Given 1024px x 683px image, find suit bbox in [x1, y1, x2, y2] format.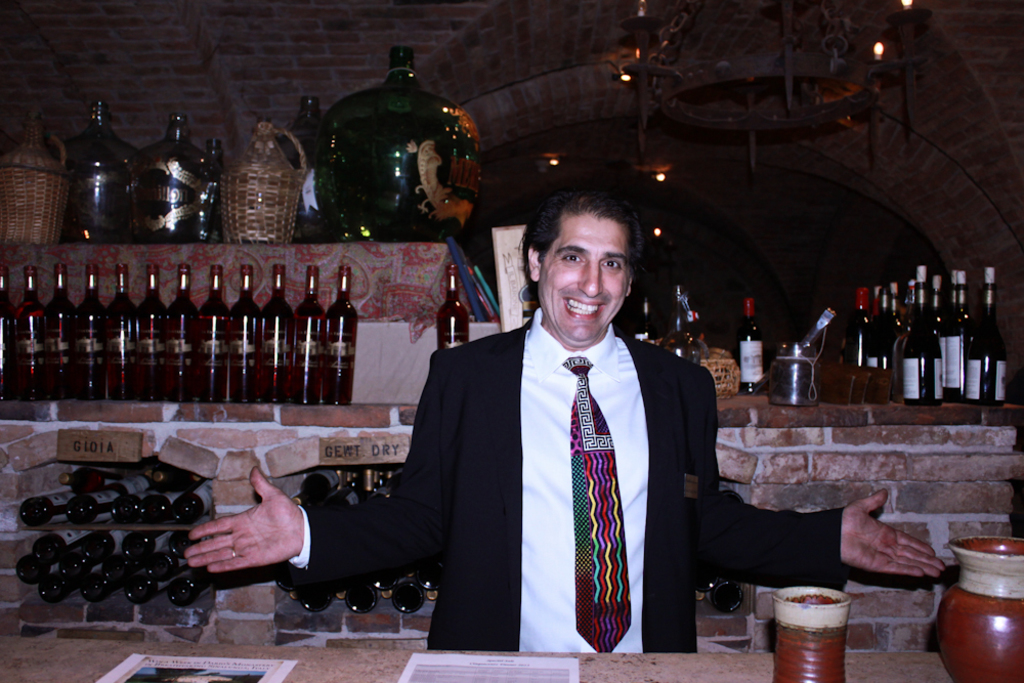
[286, 319, 844, 655].
